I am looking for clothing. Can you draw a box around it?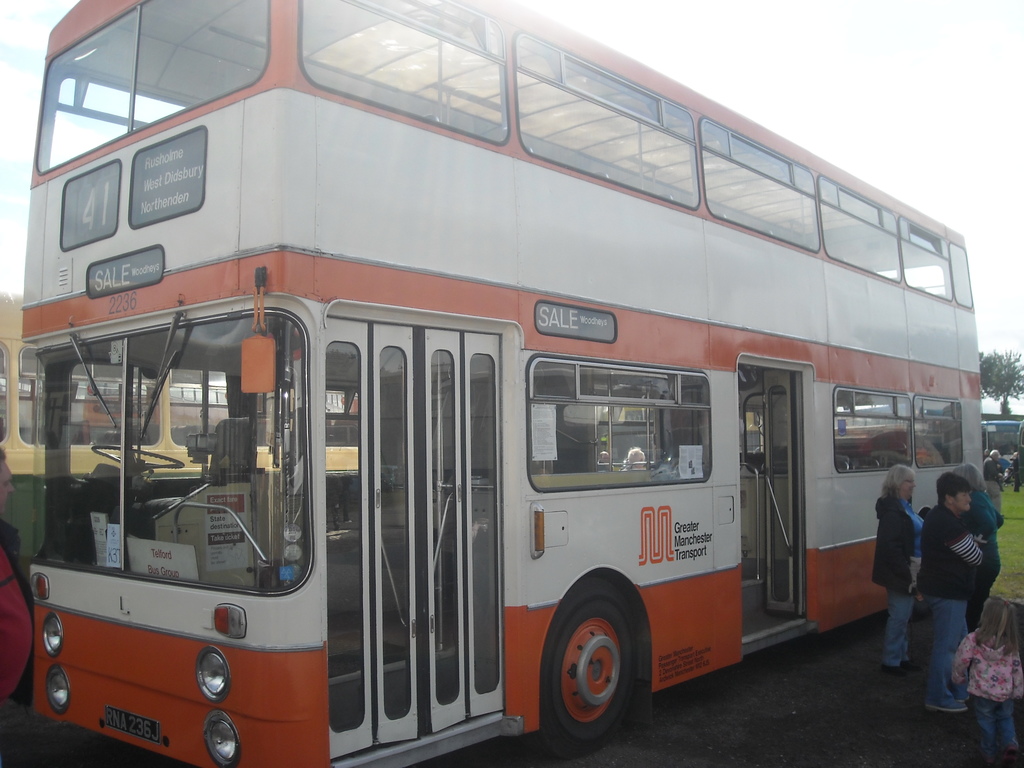
Sure, the bounding box is [947,618,1023,760].
